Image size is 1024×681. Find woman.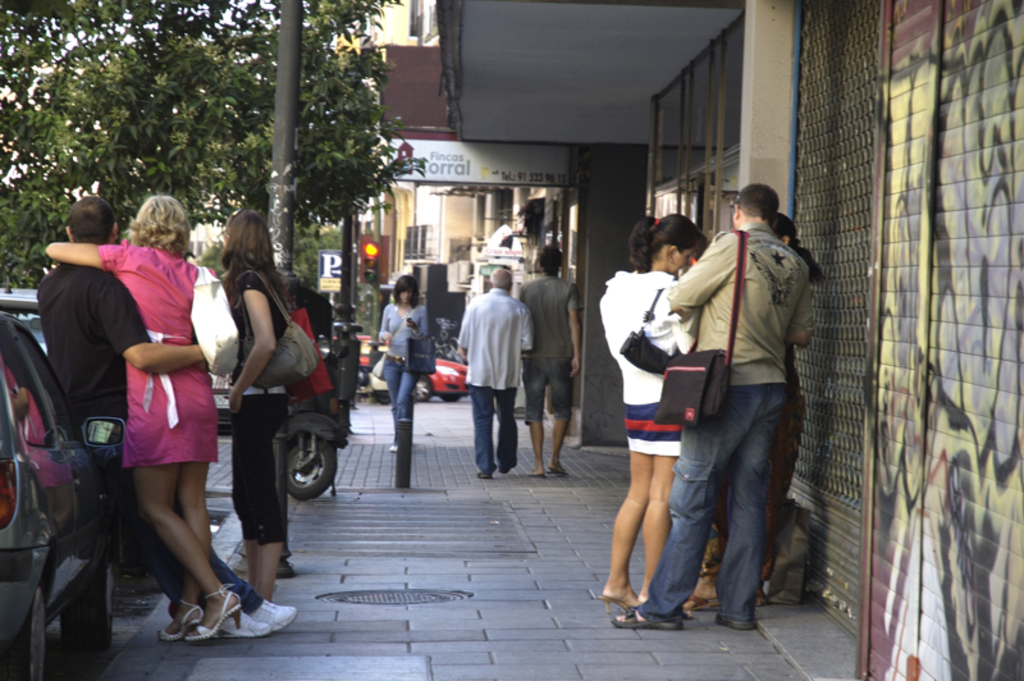
(40,192,246,641).
